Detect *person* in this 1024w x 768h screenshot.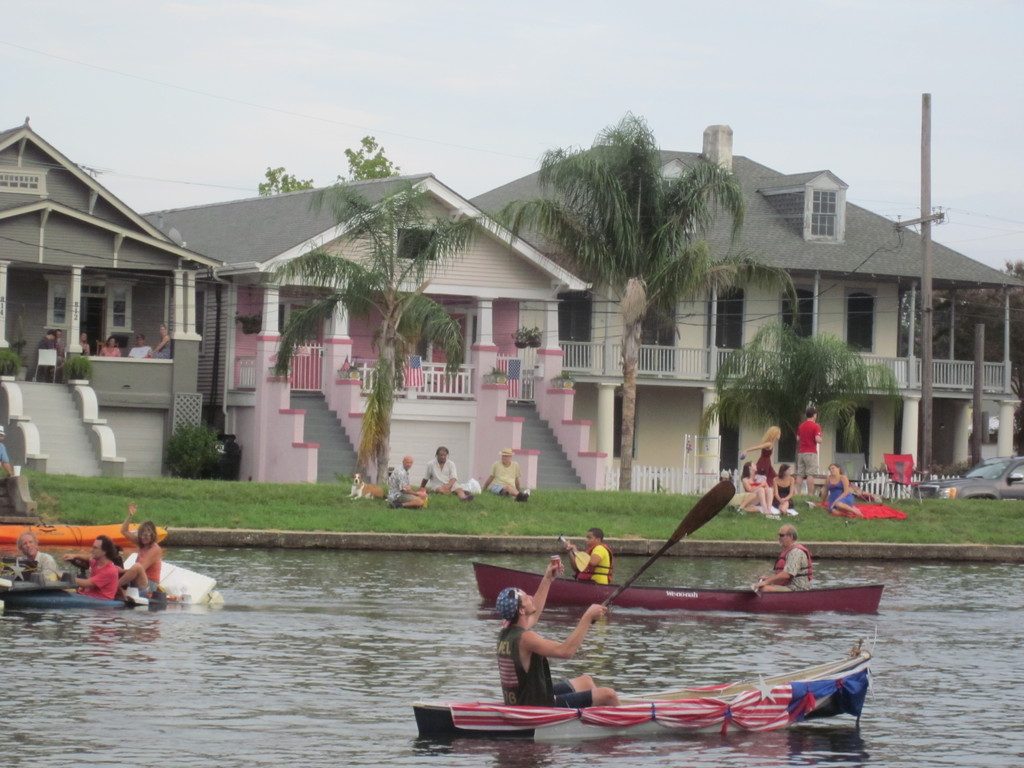
Detection: 13/531/56/580.
